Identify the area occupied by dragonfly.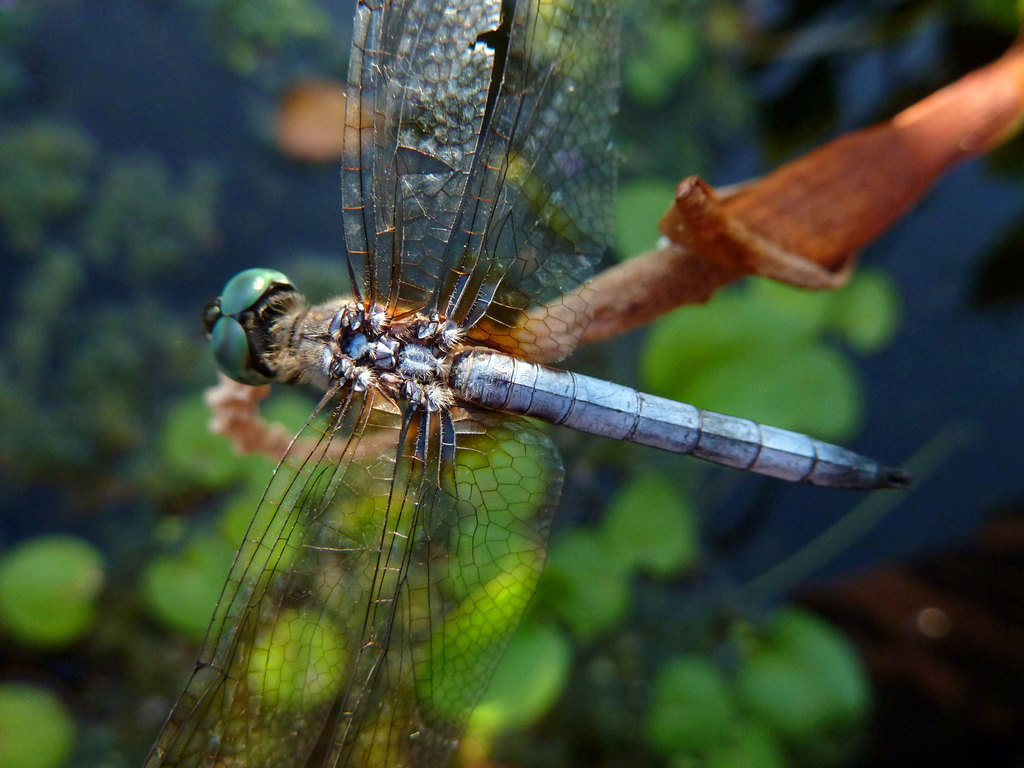
Area: region(150, 0, 909, 767).
